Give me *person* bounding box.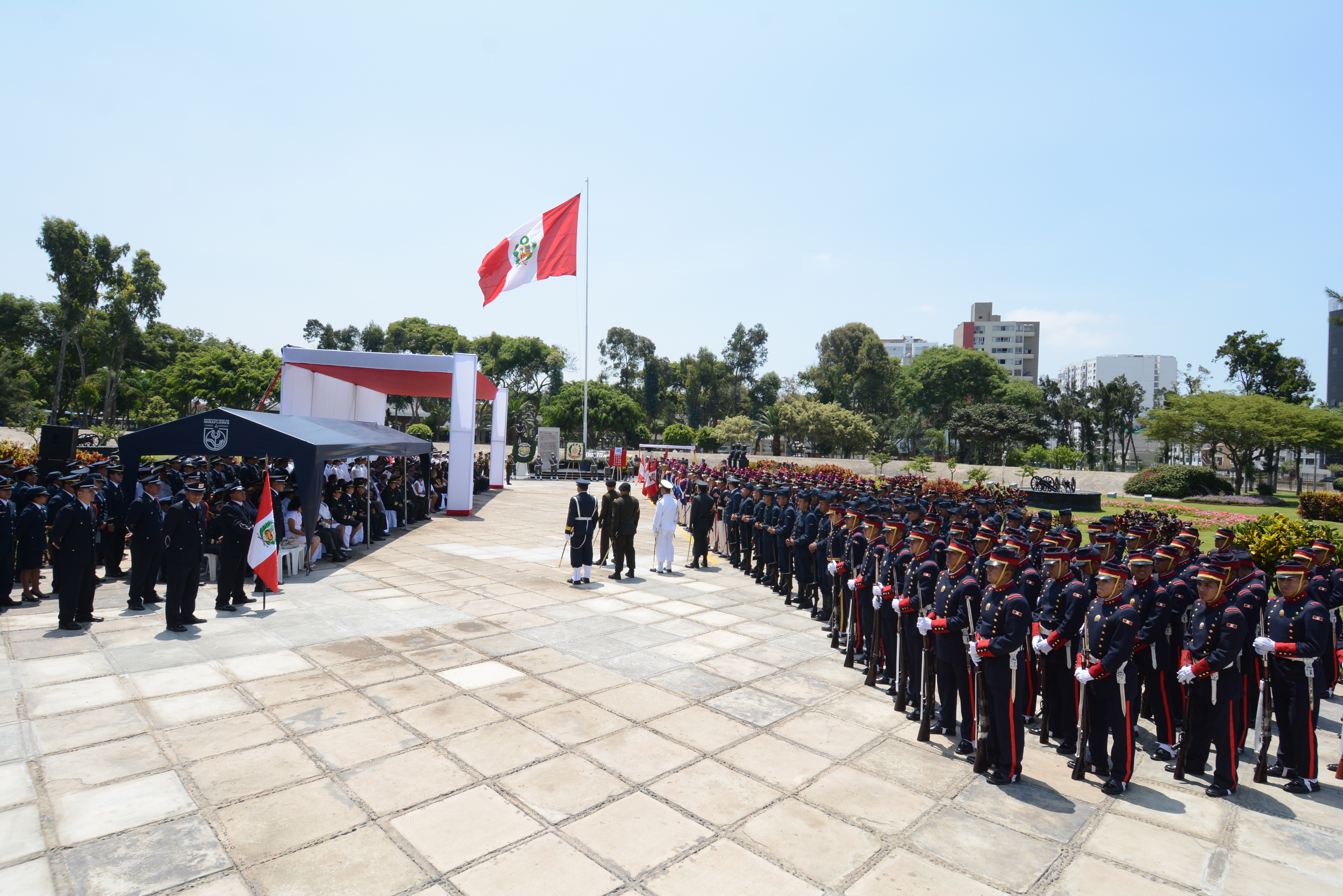
bbox(65, 143, 76, 183).
